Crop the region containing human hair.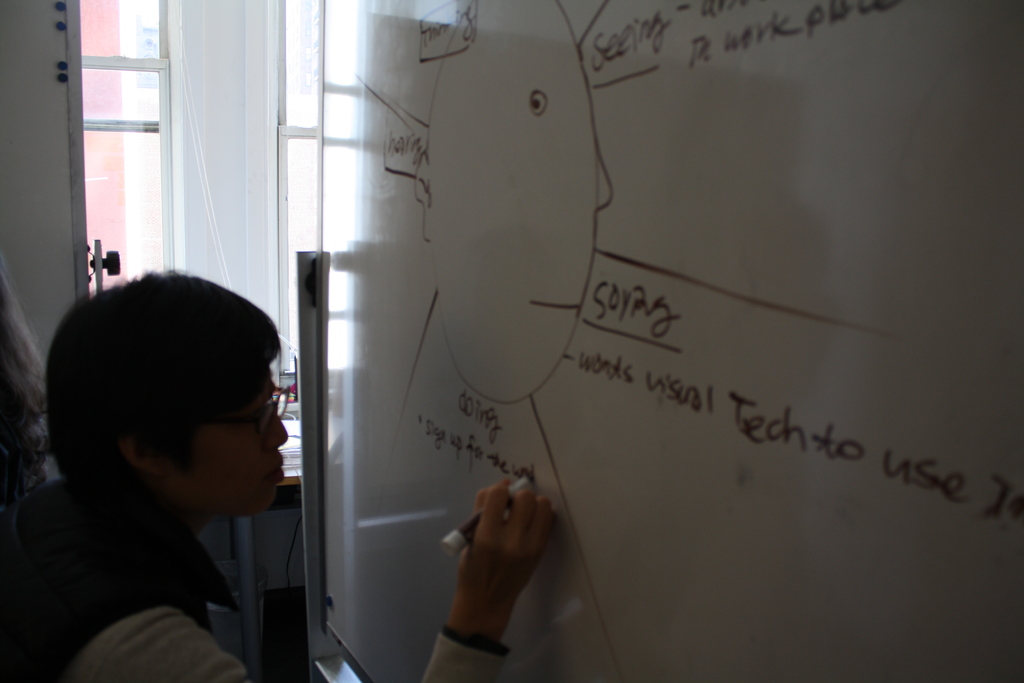
Crop region: [x1=34, y1=292, x2=266, y2=491].
